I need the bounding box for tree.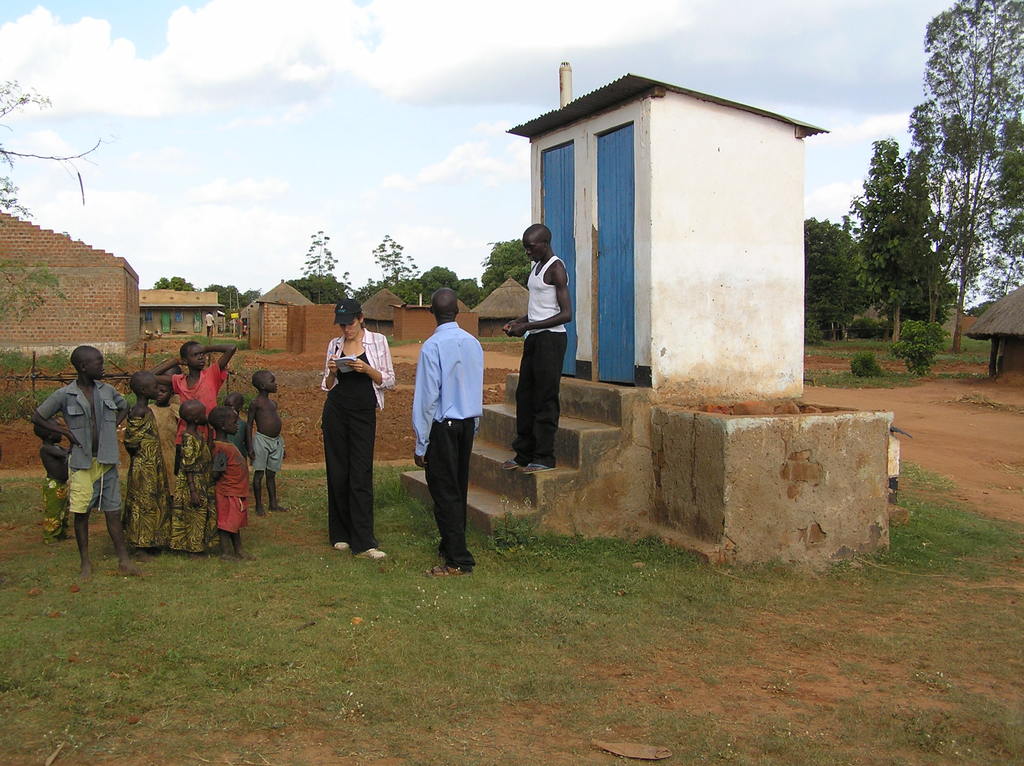
Here it is: (285, 271, 350, 301).
